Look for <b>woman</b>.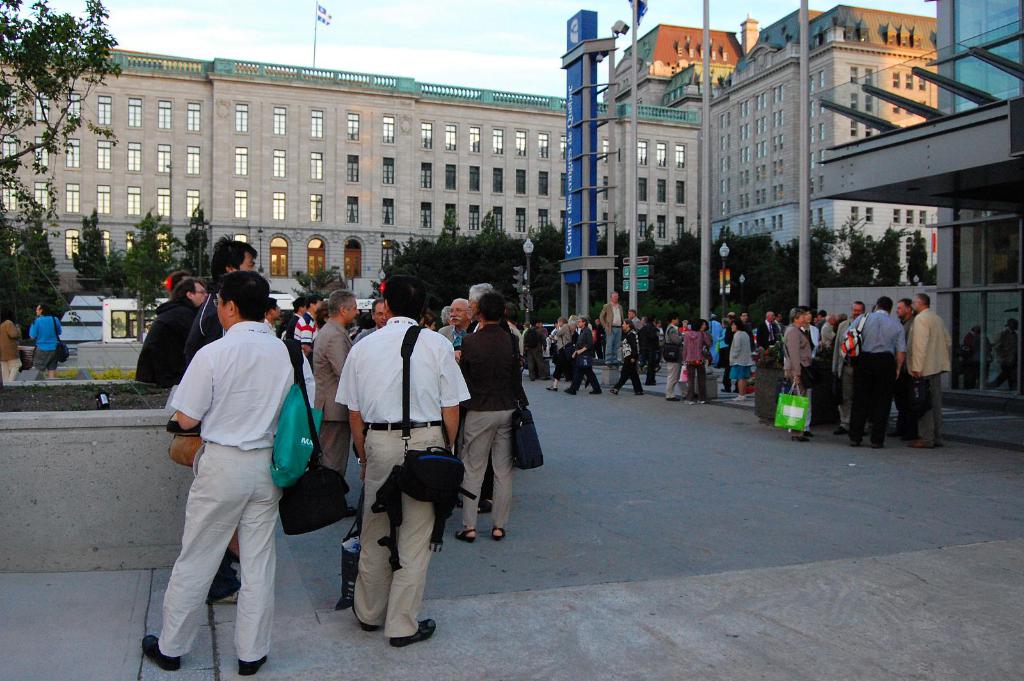
Found: [454,289,512,541].
